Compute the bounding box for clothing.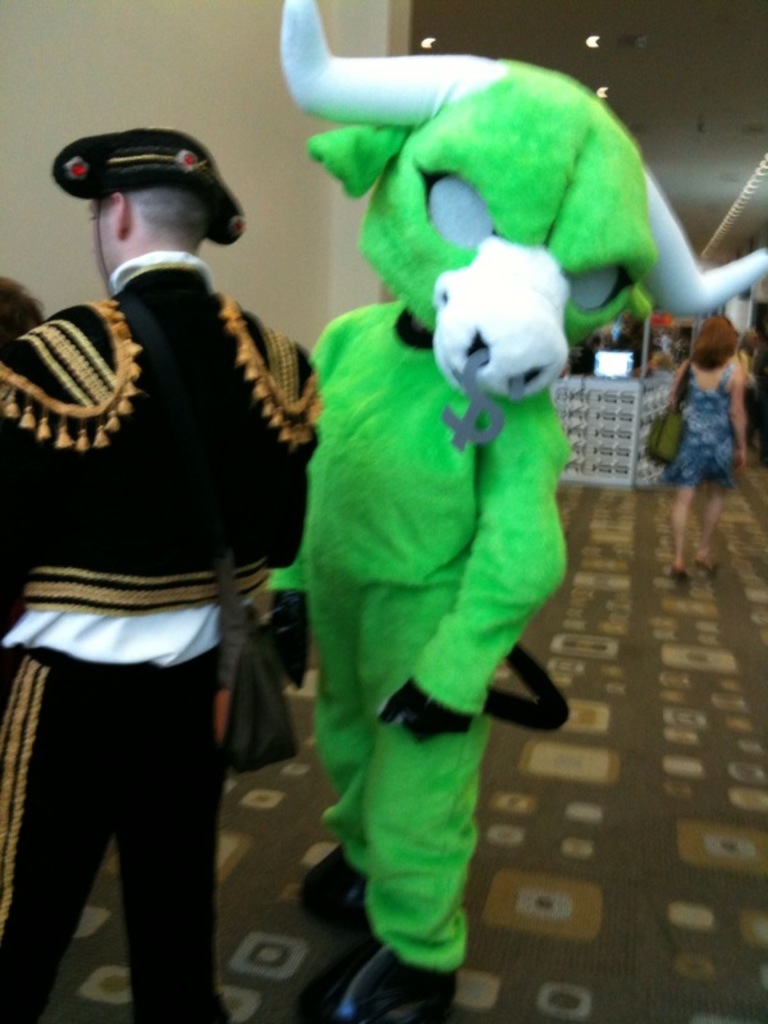
region(660, 356, 739, 494).
